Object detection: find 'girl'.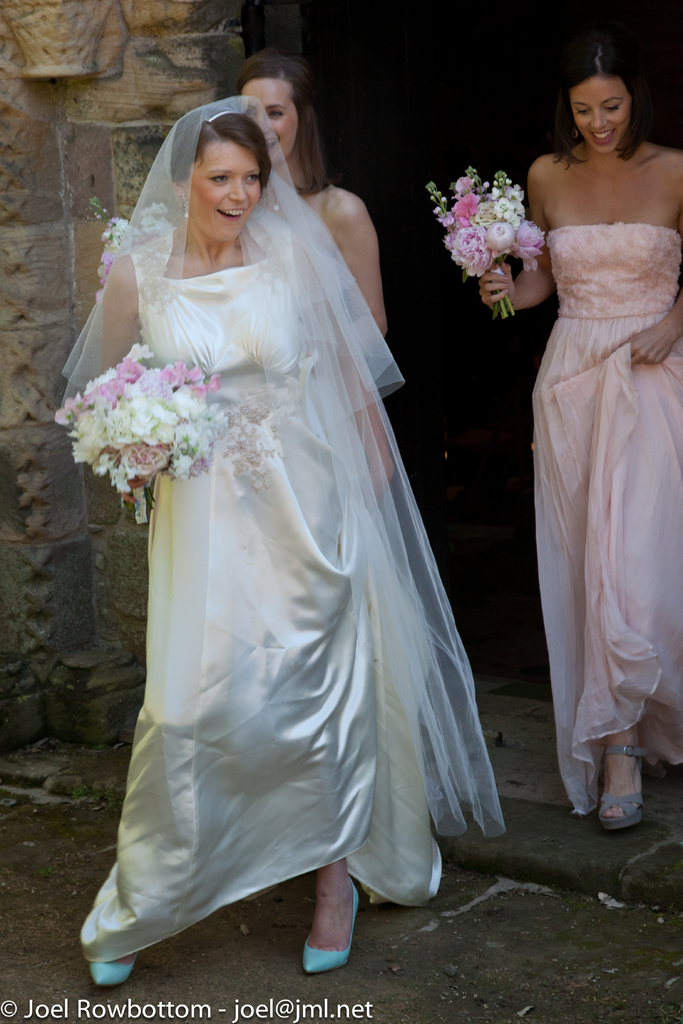
x1=238, y1=56, x2=386, y2=483.
